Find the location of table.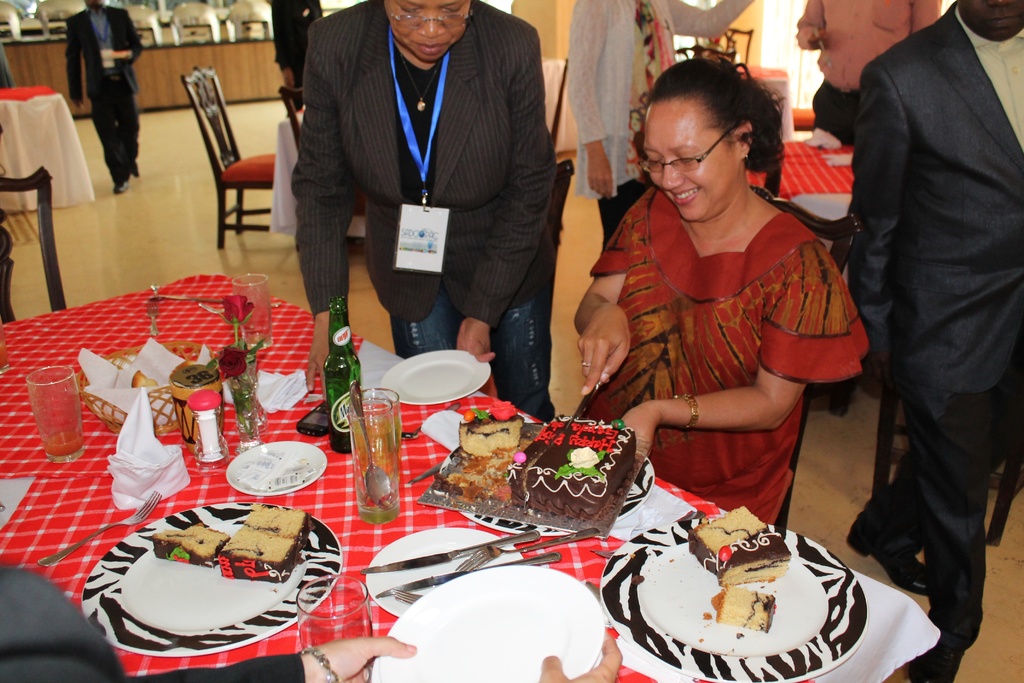
Location: l=750, t=104, r=865, b=220.
